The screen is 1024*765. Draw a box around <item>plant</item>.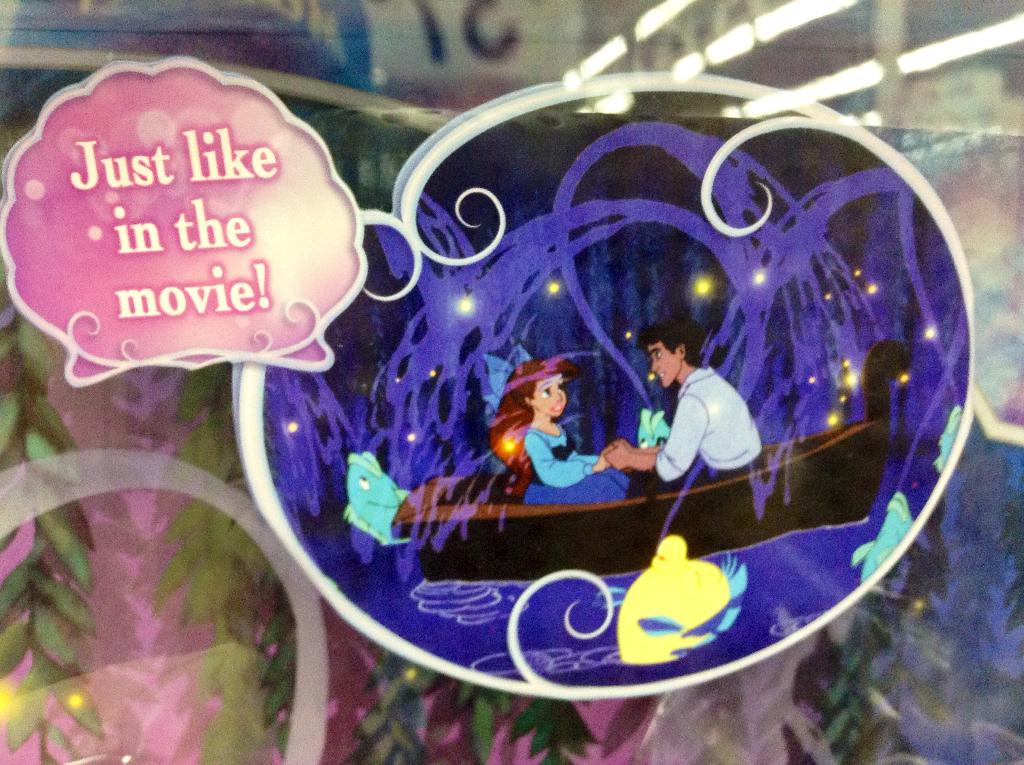
0 309 100 764.
